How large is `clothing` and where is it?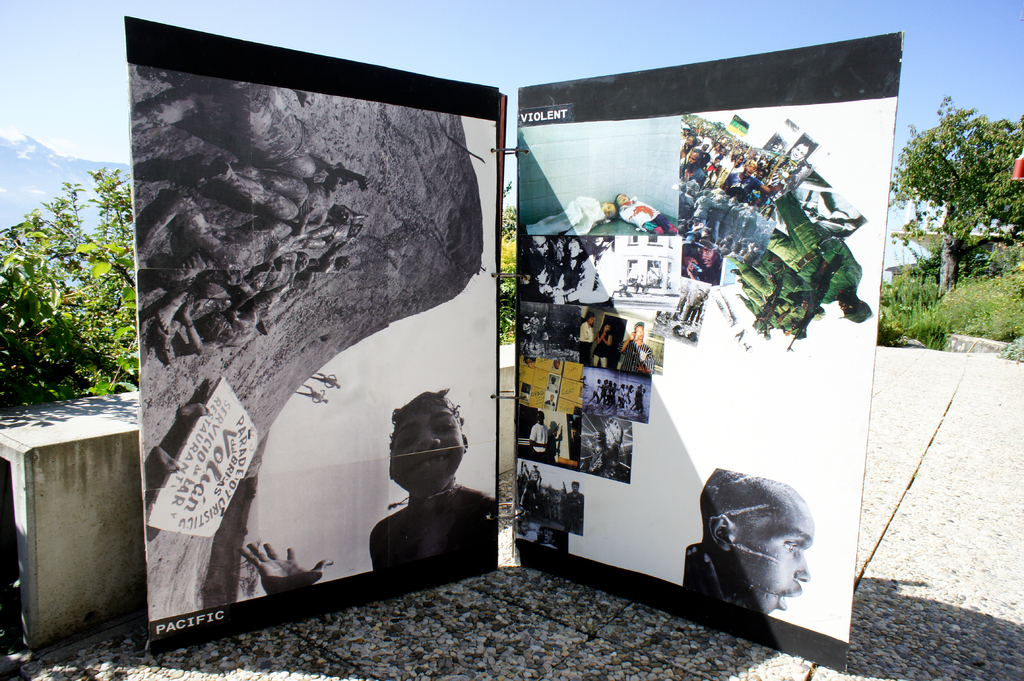
Bounding box: (x1=594, y1=324, x2=610, y2=365).
